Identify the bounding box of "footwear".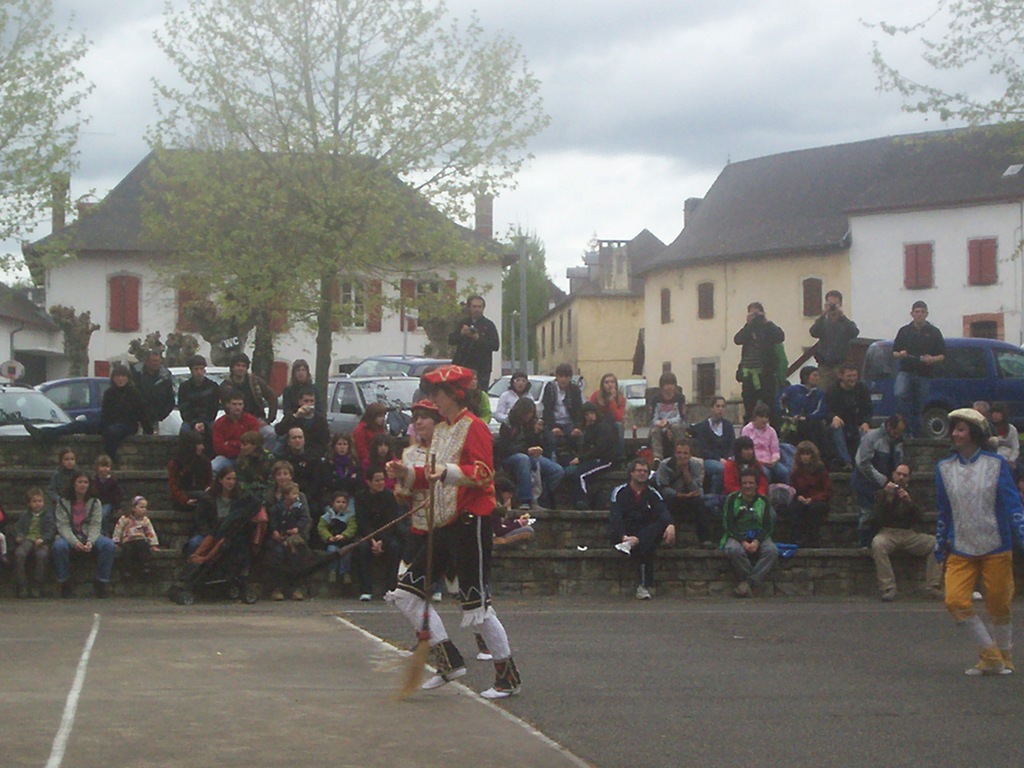
locate(636, 586, 650, 600).
